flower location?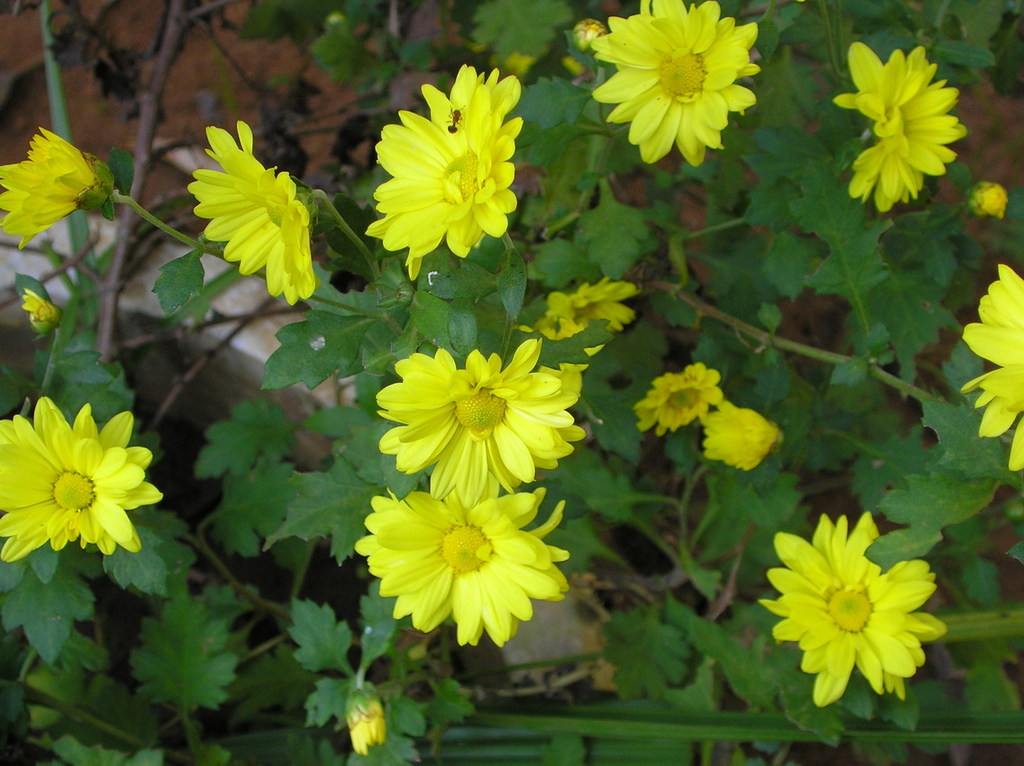
[540,272,647,350]
